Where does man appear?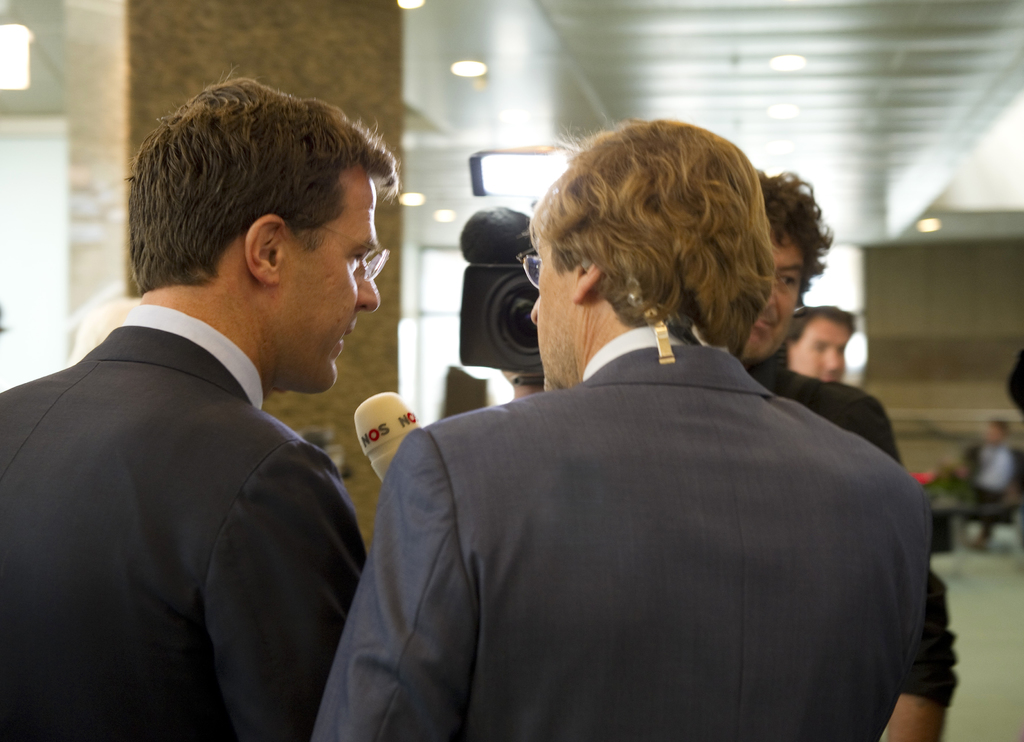
Appears at box(10, 68, 441, 732).
